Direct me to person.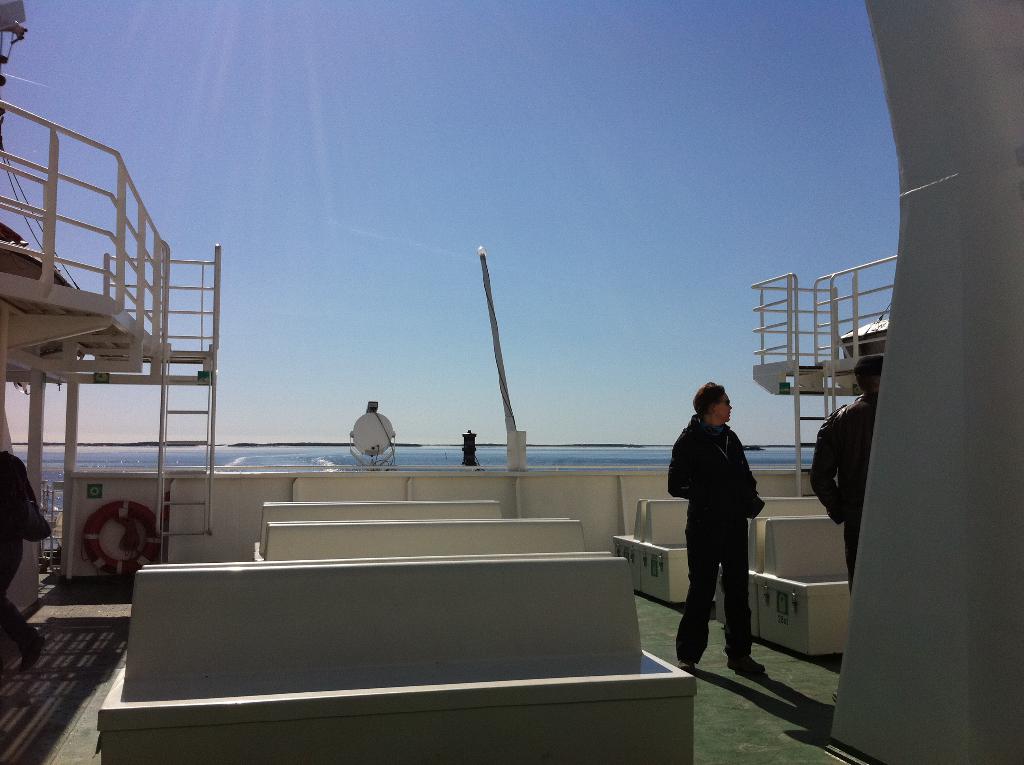
Direction: (left=667, top=374, right=770, bottom=685).
